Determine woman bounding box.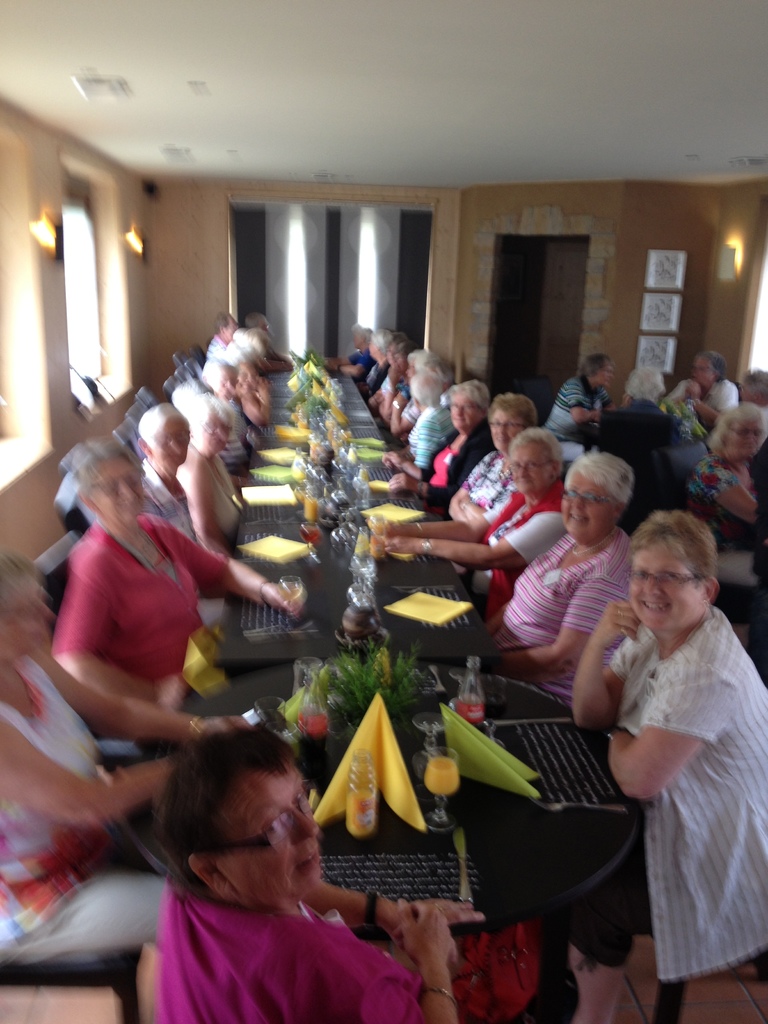
Determined: select_region(0, 545, 254, 1023).
